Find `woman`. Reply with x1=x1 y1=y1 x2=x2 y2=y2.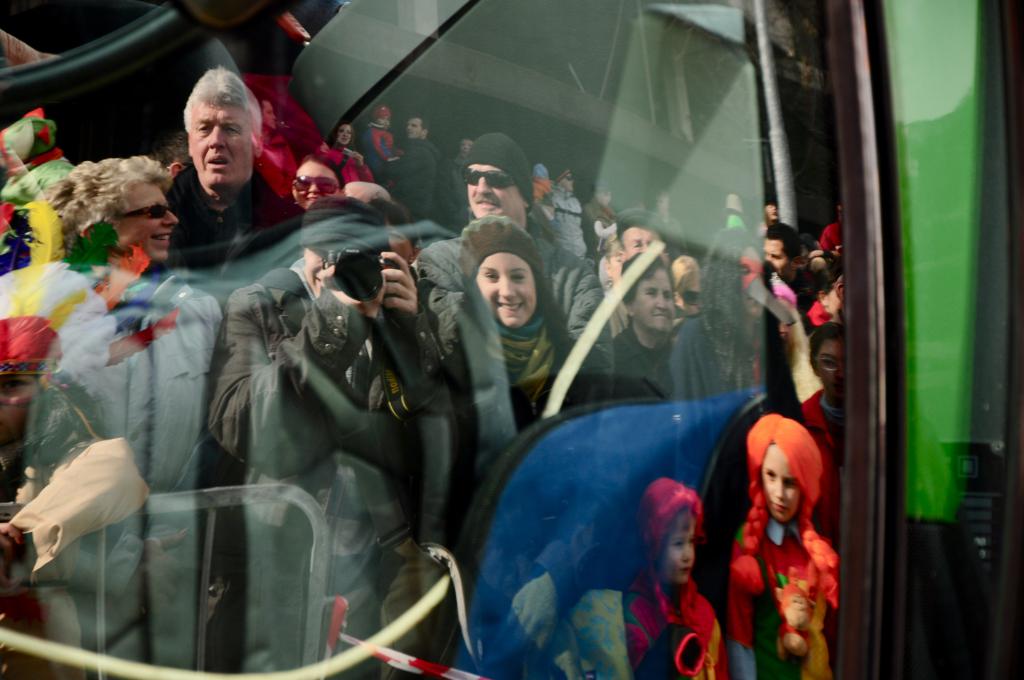
x1=0 y1=150 x2=231 y2=679.
